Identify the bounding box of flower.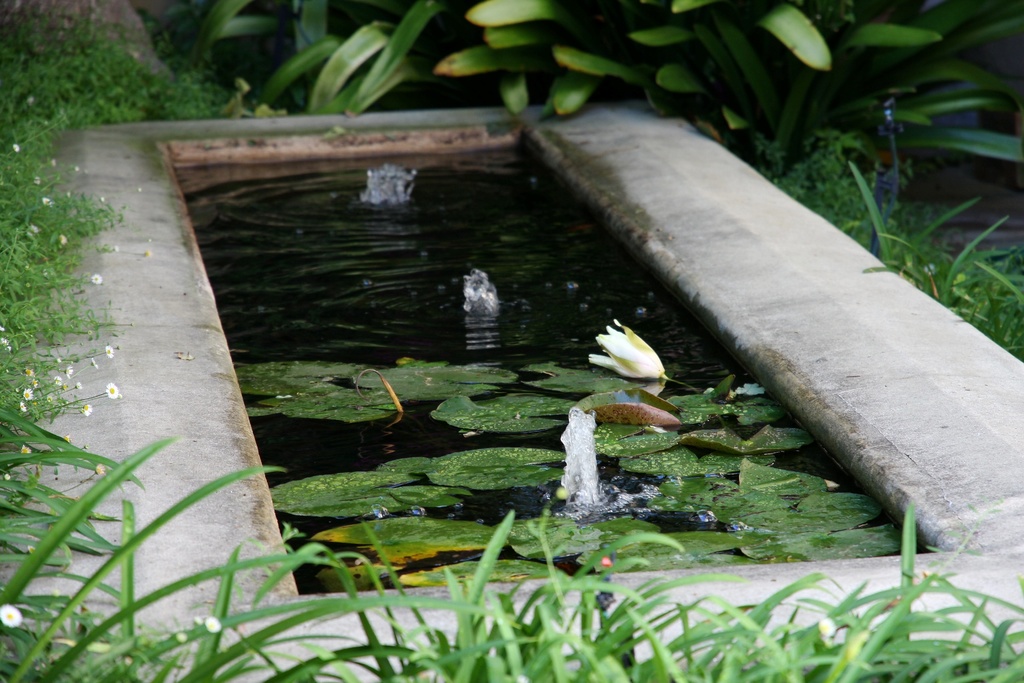
{"x1": 587, "y1": 319, "x2": 664, "y2": 379}.
